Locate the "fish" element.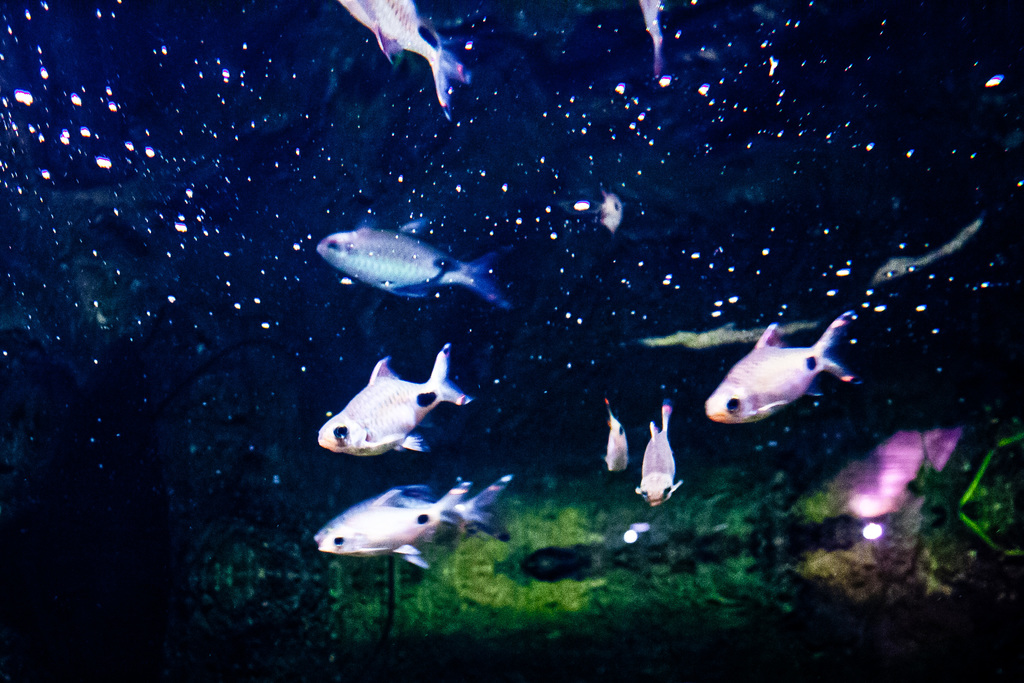
Element bbox: <box>604,404,627,472</box>.
